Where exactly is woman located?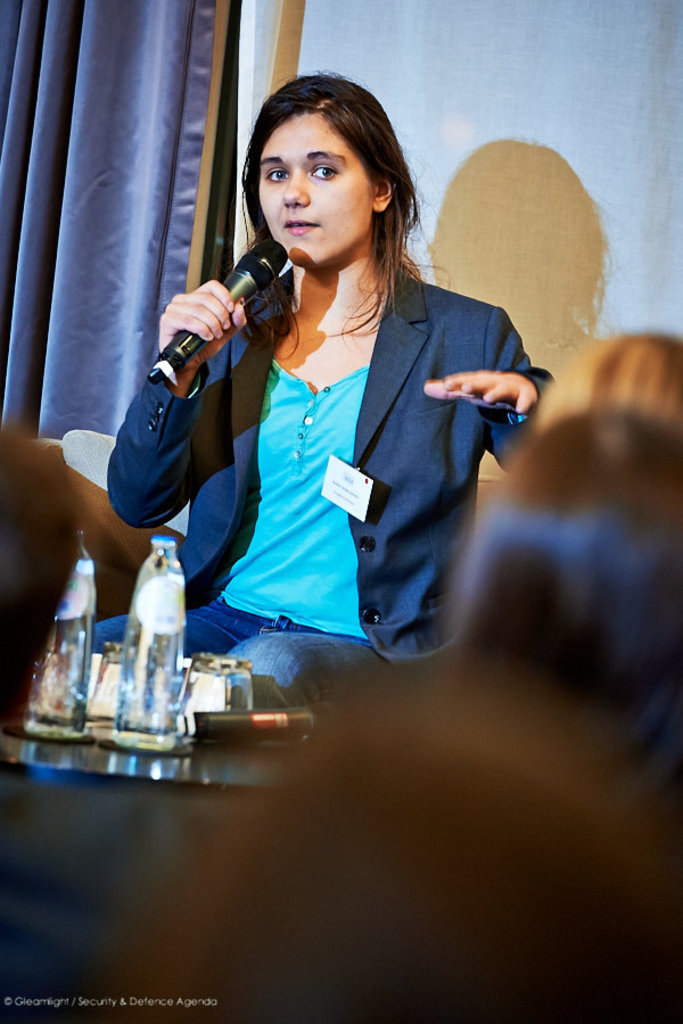
Its bounding box is l=541, t=298, r=682, b=436.
